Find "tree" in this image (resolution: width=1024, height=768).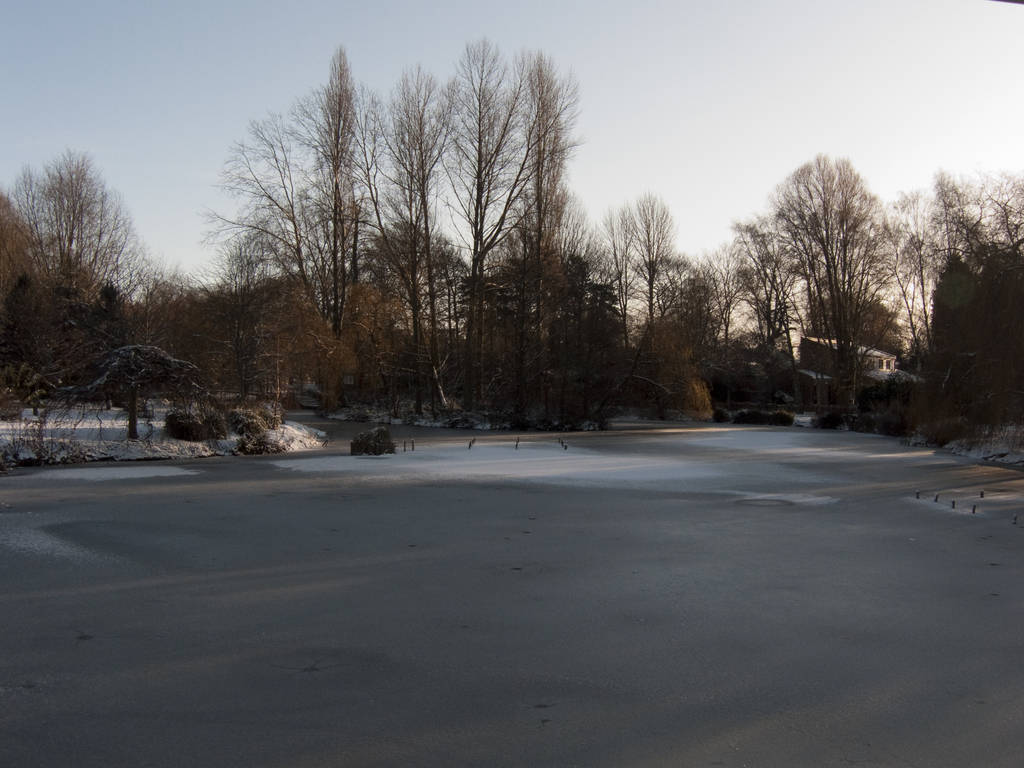
select_region(0, 155, 124, 404).
